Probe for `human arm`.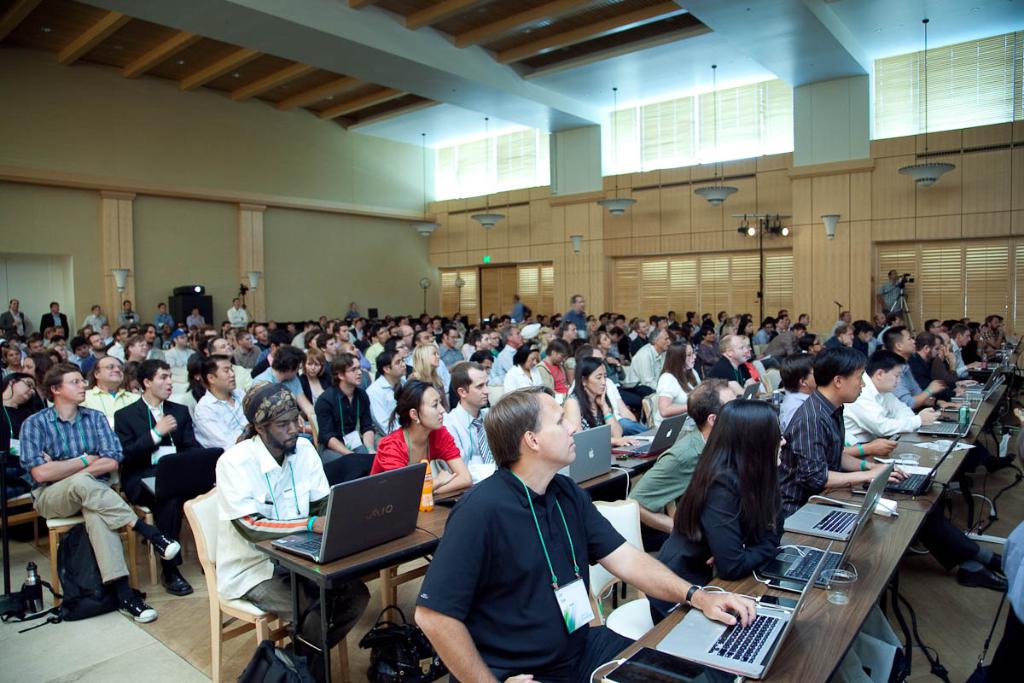
Probe result: select_region(784, 332, 793, 360).
